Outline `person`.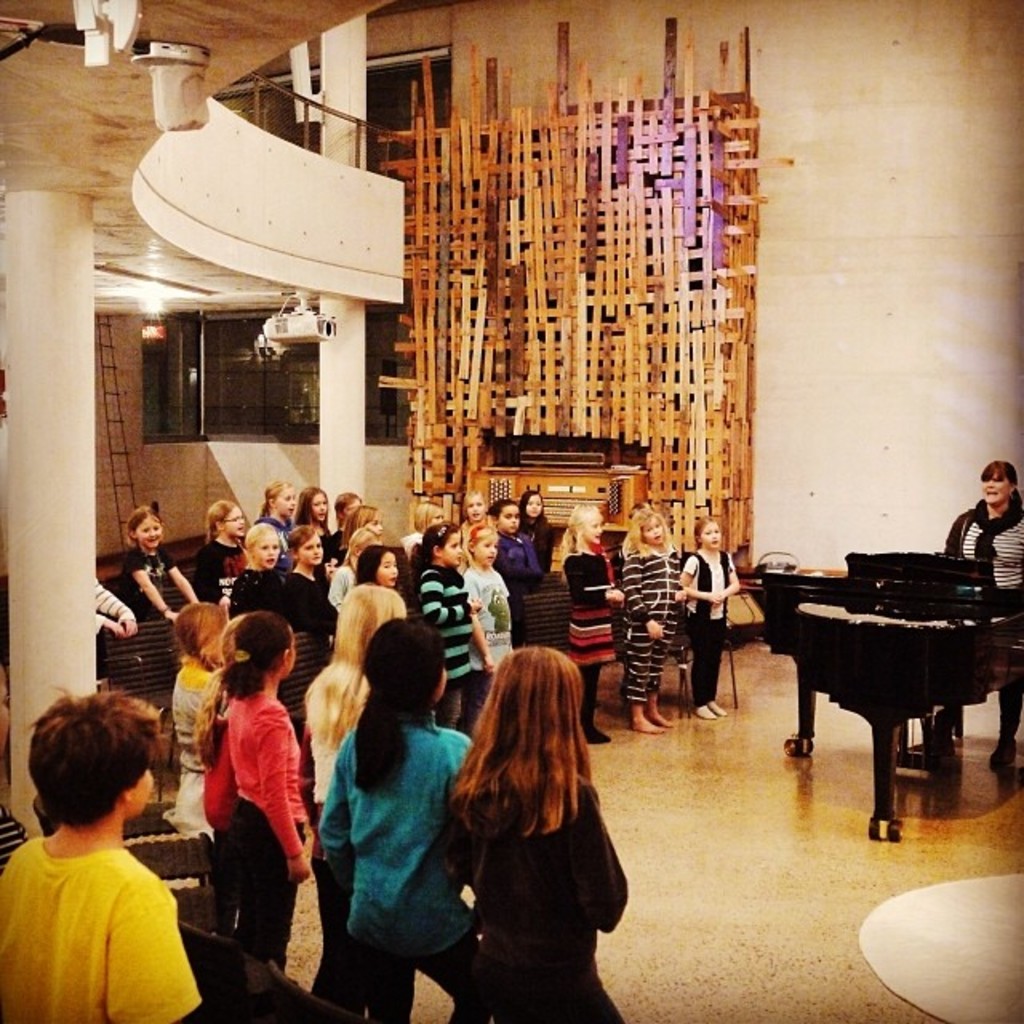
Outline: 341, 491, 392, 576.
